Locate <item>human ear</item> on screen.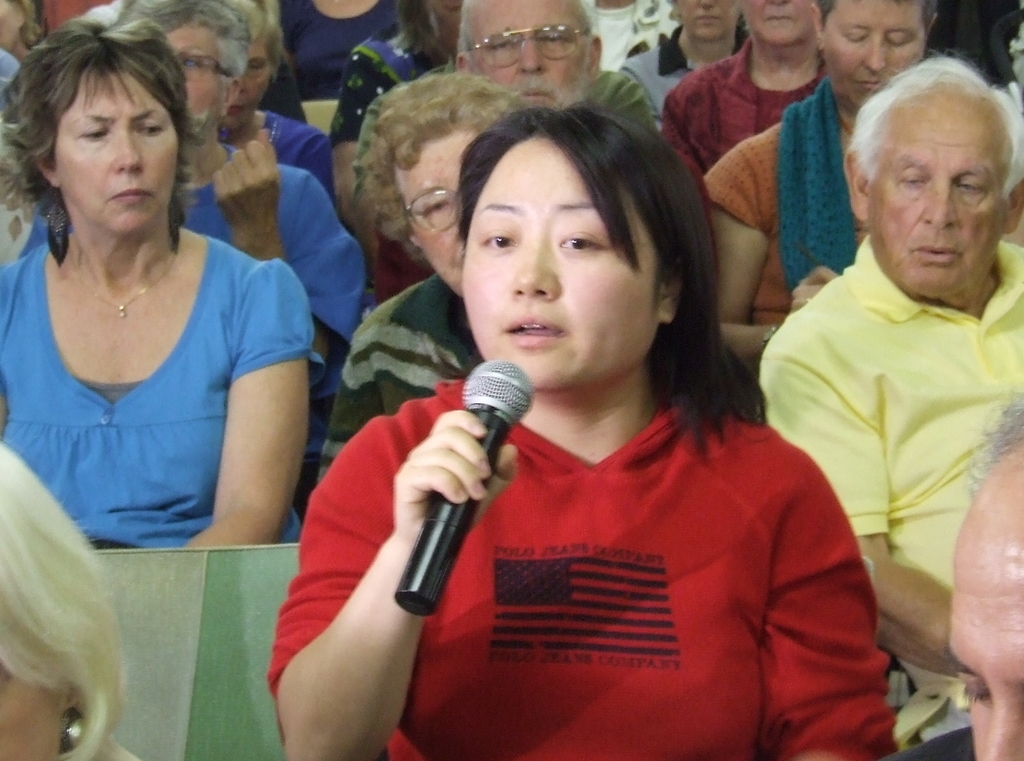
On screen at locate(38, 162, 59, 187).
